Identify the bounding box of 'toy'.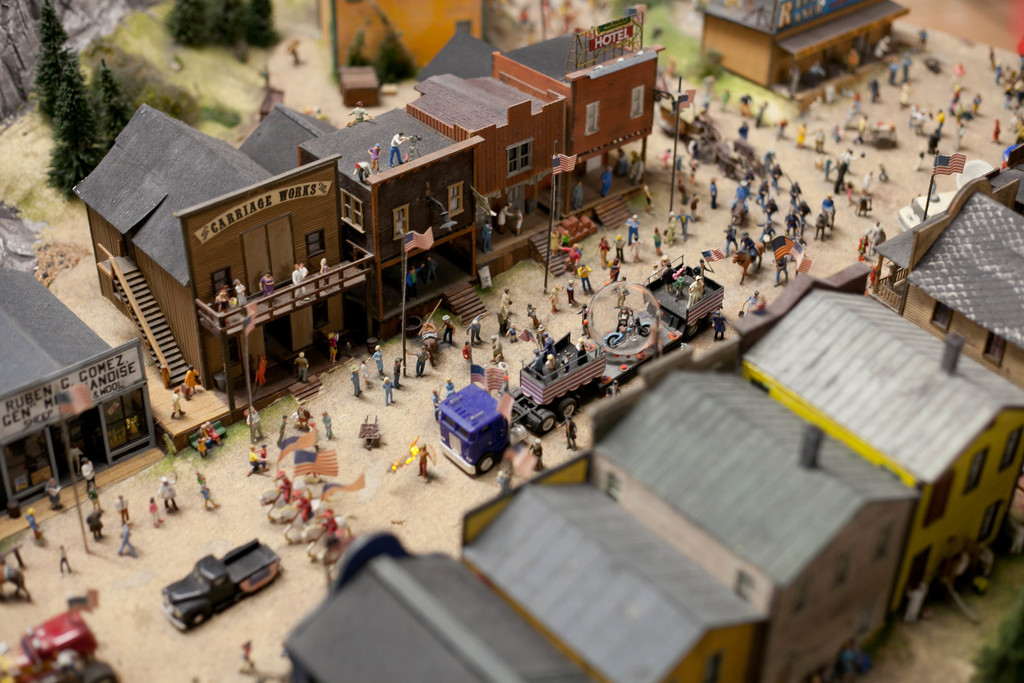
392 360 402 389.
